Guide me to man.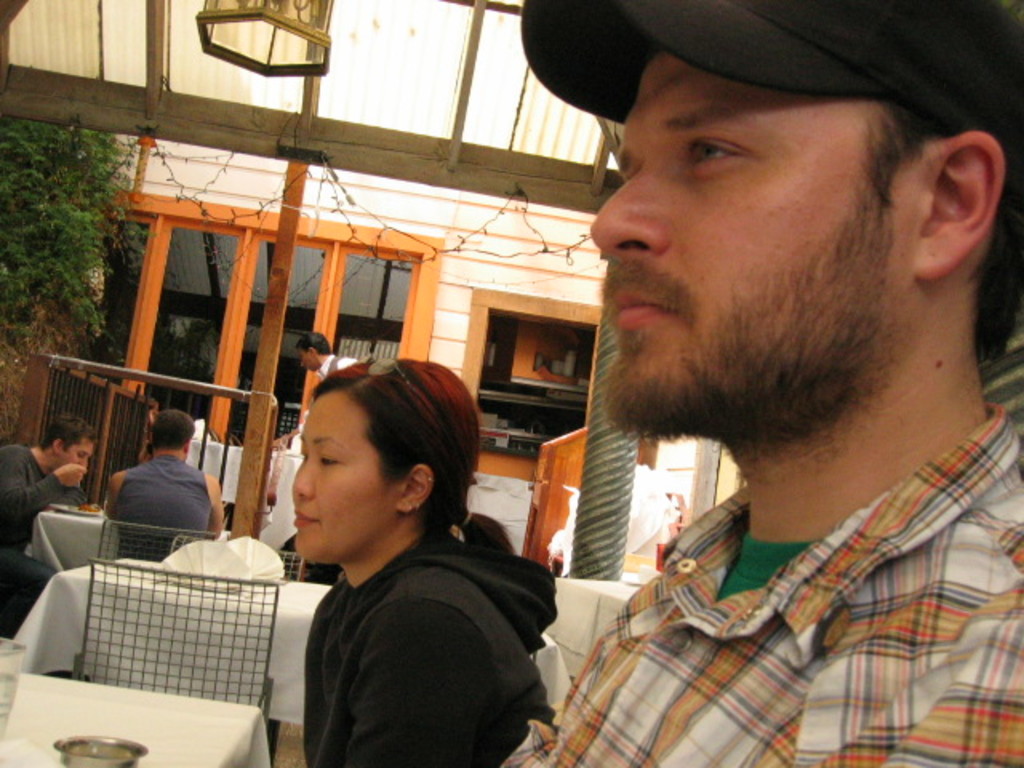
Guidance: 109,406,222,557.
